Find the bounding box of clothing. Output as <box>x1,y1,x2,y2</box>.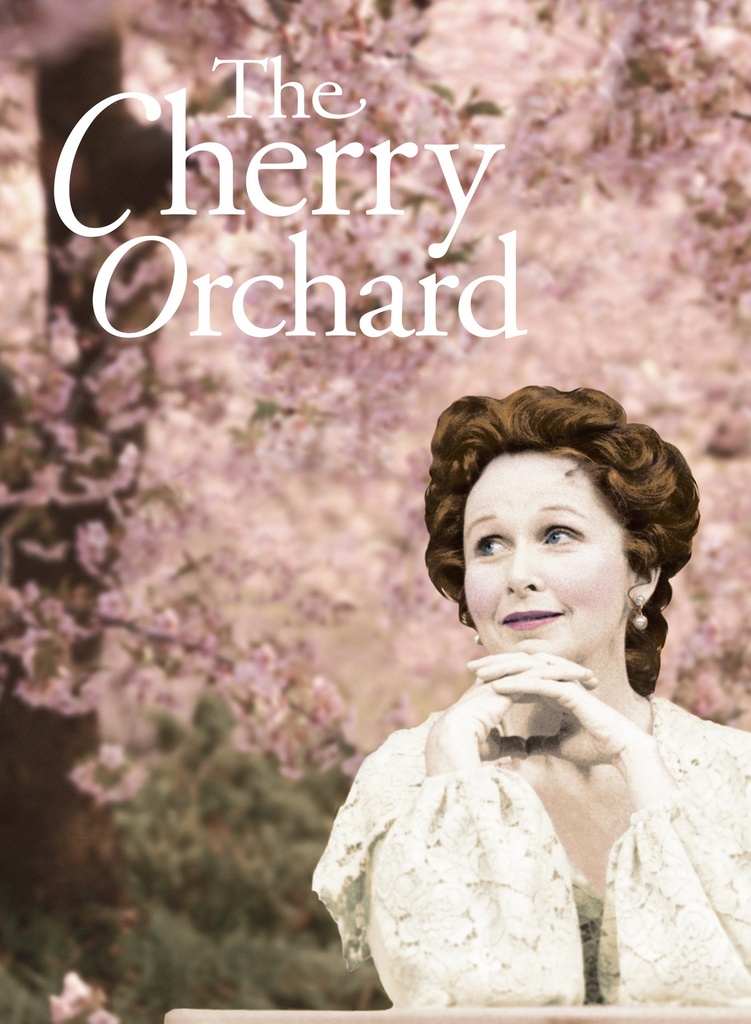
<box>311,582,716,1012</box>.
